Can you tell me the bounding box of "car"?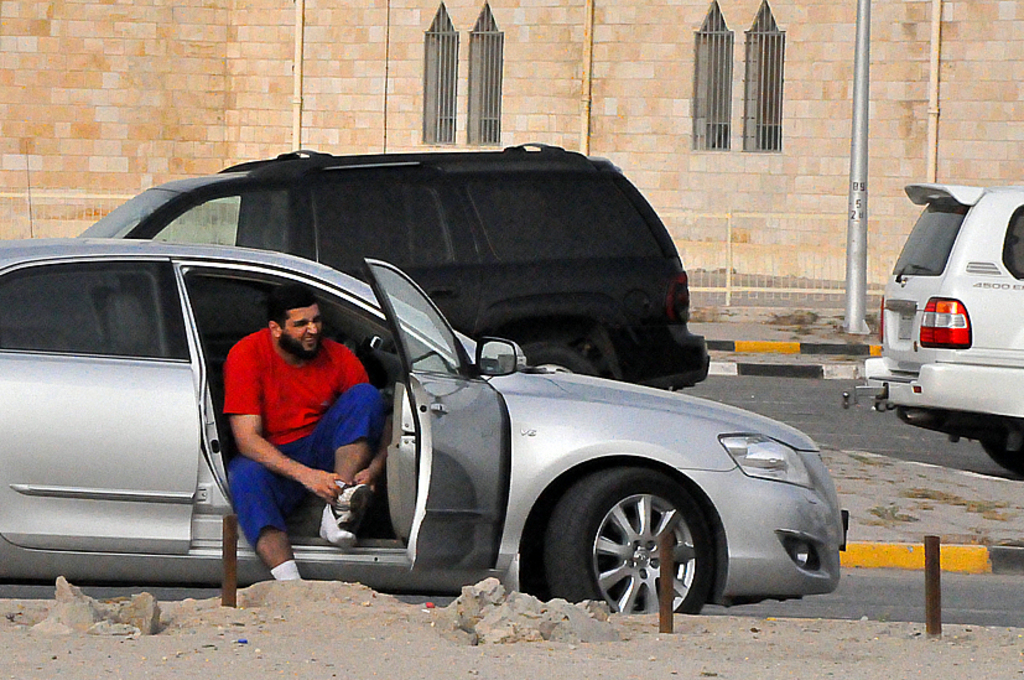
(843,185,1023,478).
